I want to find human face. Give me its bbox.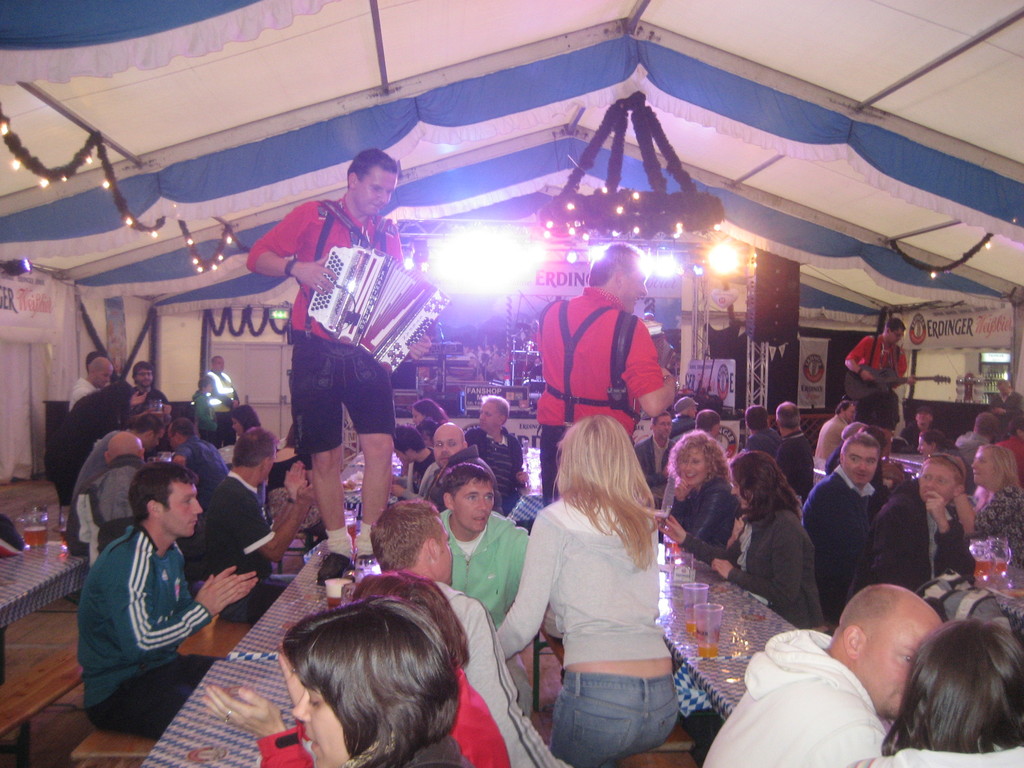
(left=915, top=410, right=932, bottom=425).
